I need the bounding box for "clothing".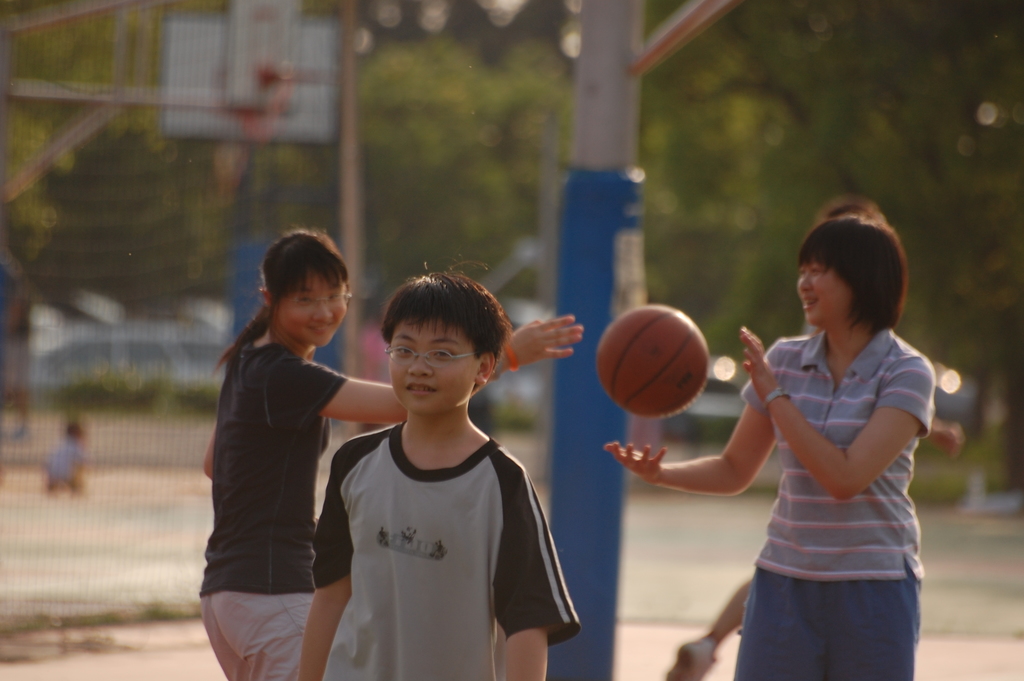
Here it is: [198, 341, 348, 680].
